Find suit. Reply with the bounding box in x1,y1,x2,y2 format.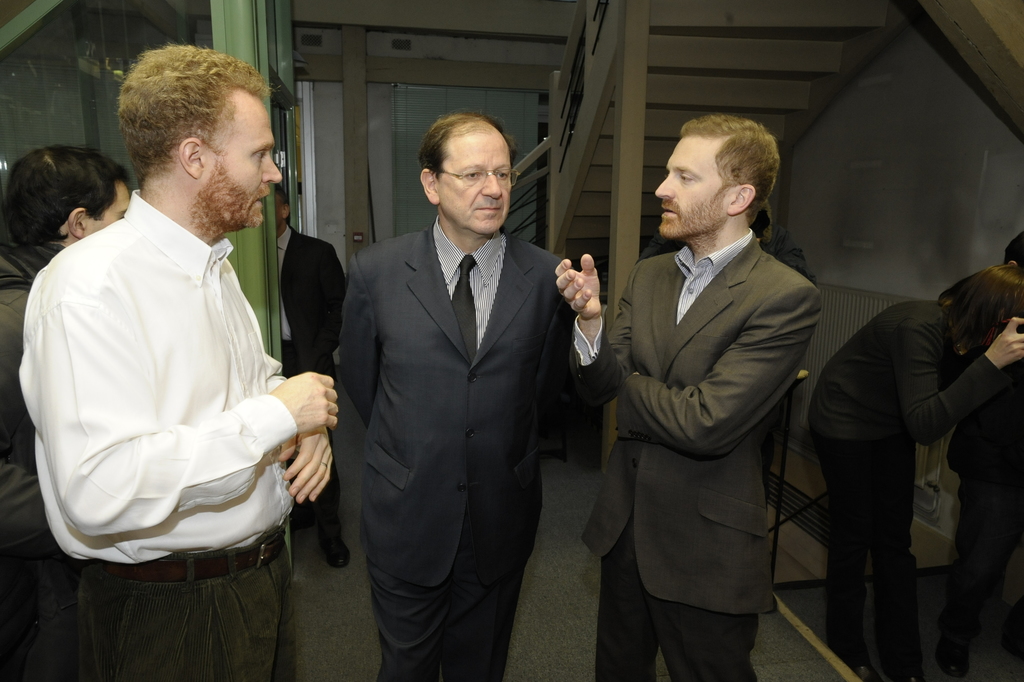
332,219,573,681.
